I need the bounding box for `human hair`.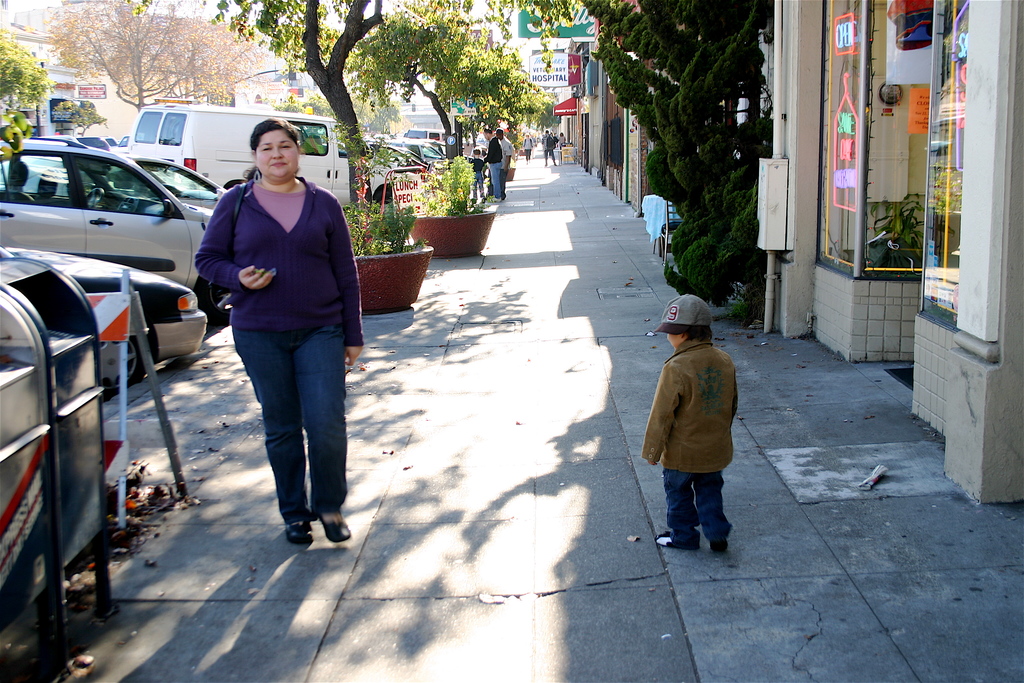
Here it is: x1=243, y1=117, x2=299, y2=185.
